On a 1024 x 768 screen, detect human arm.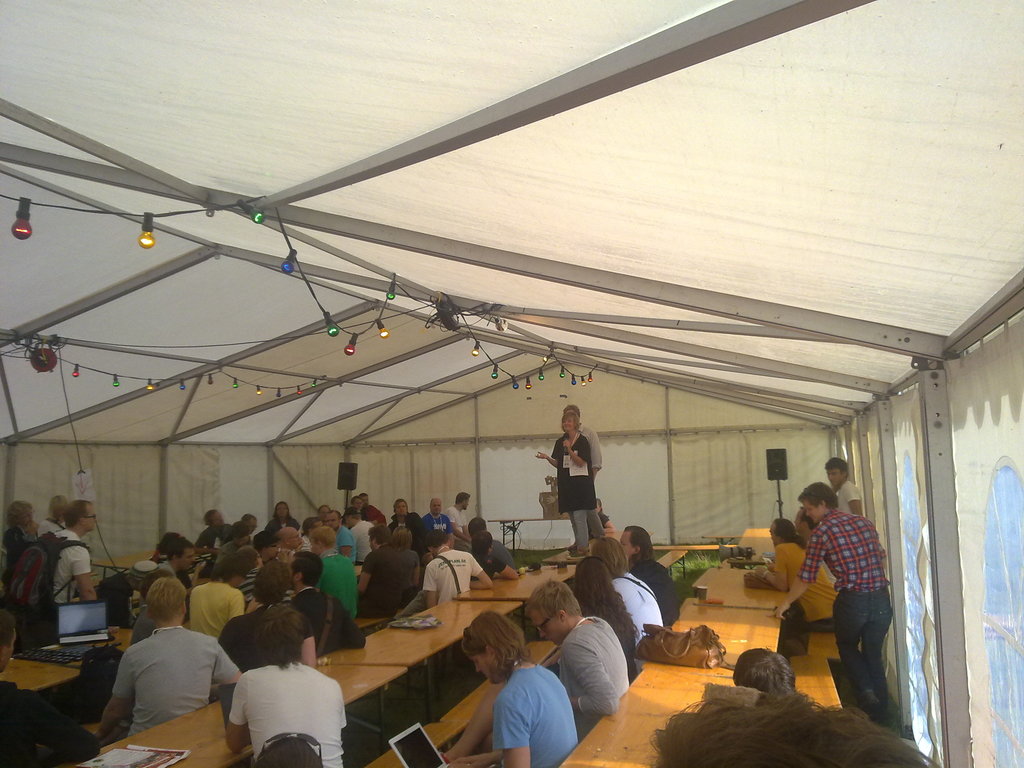
Rect(211, 648, 242, 691).
